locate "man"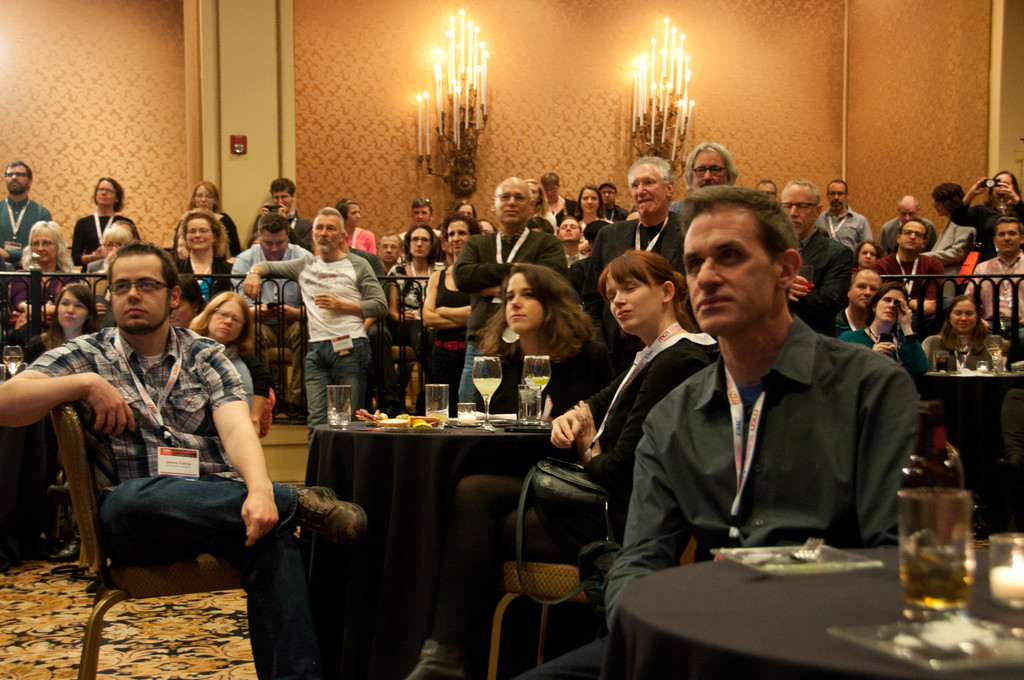
l=753, t=180, r=778, b=198
